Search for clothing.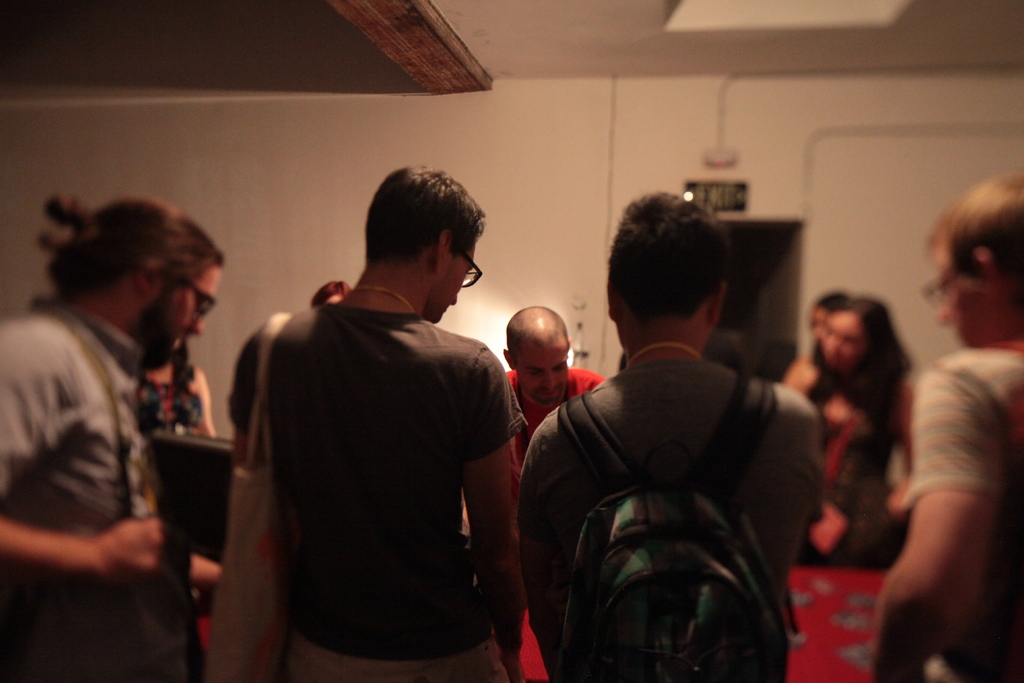
Found at BBox(131, 359, 210, 682).
